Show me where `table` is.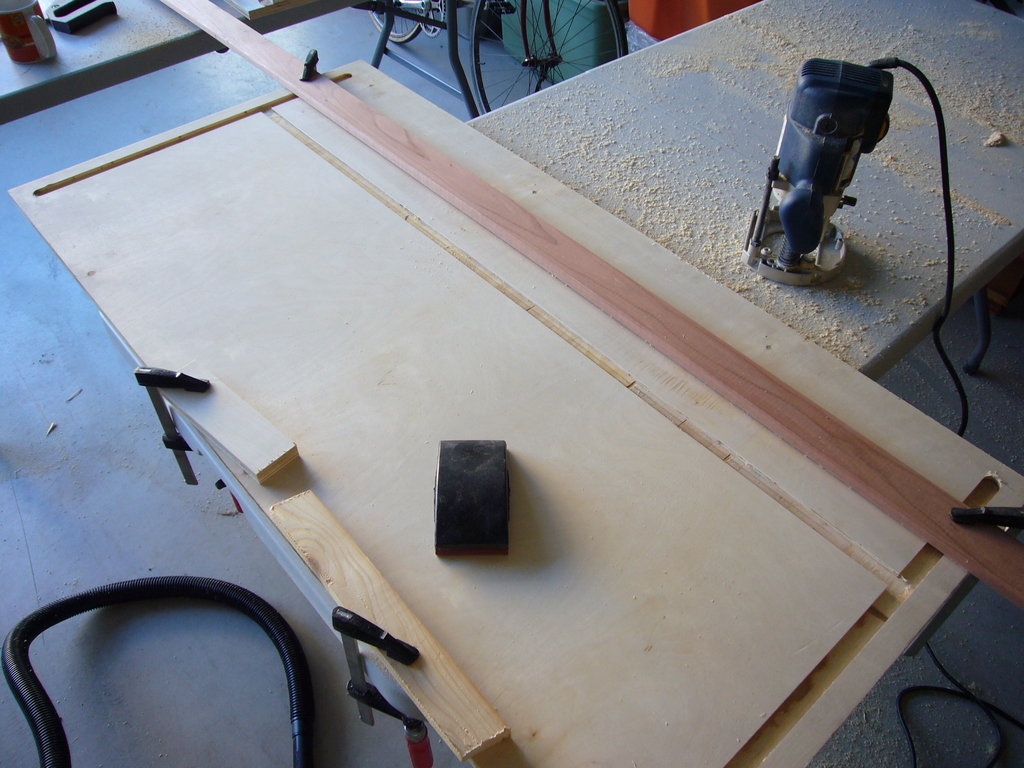
`table` is at 0:2:1023:766.
